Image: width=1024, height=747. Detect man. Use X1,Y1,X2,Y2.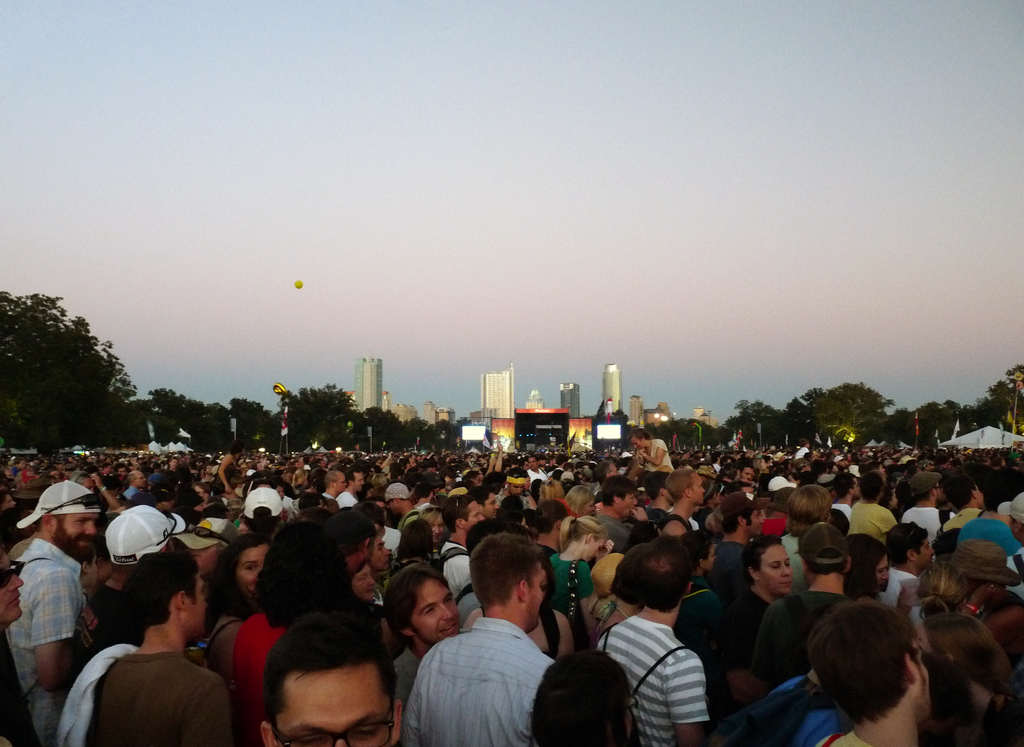
238,485,282,528.
